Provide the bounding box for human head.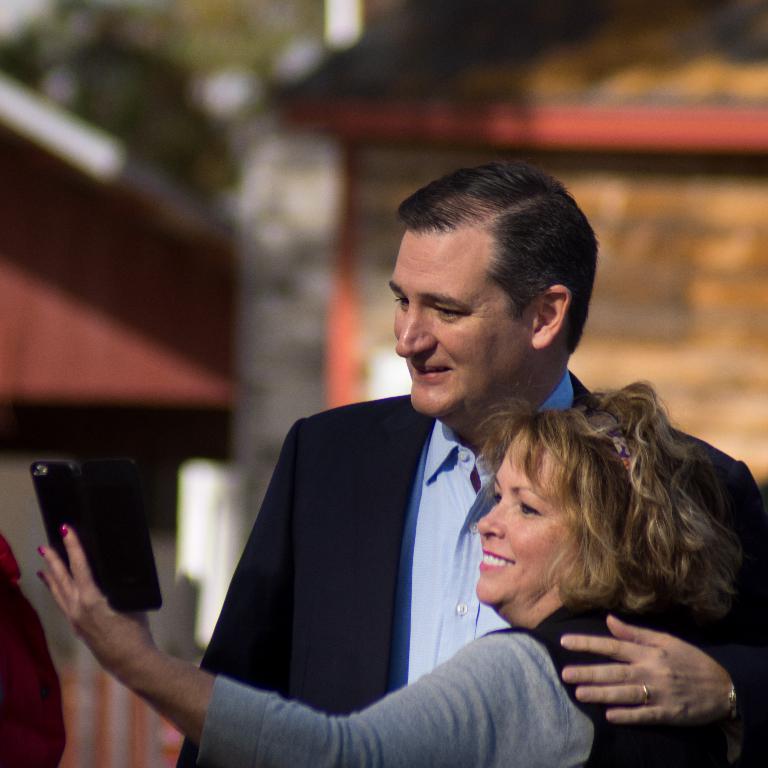
(391,167,600,388).
